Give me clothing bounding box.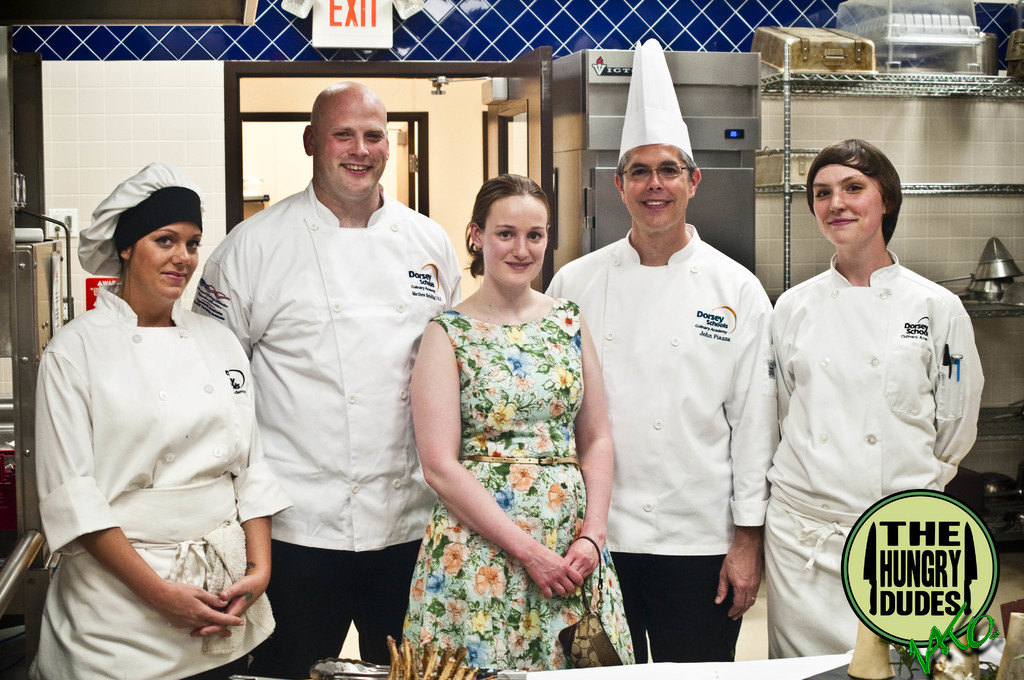
l=191, t=174, r=464, b=679.
